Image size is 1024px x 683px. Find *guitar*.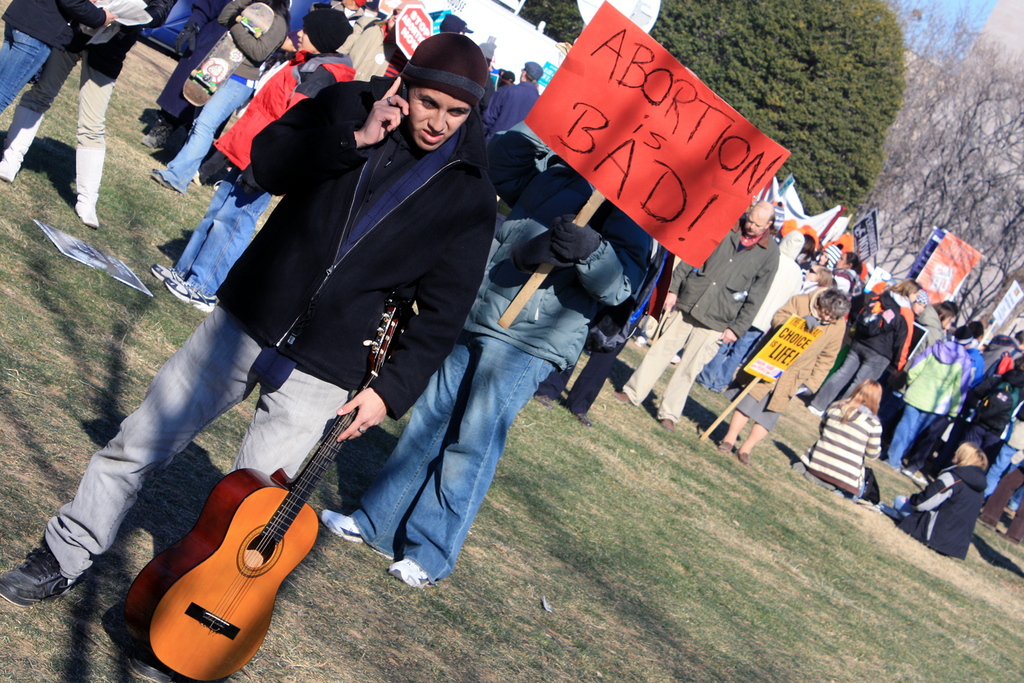
crop(126, 285, 416, 682).
